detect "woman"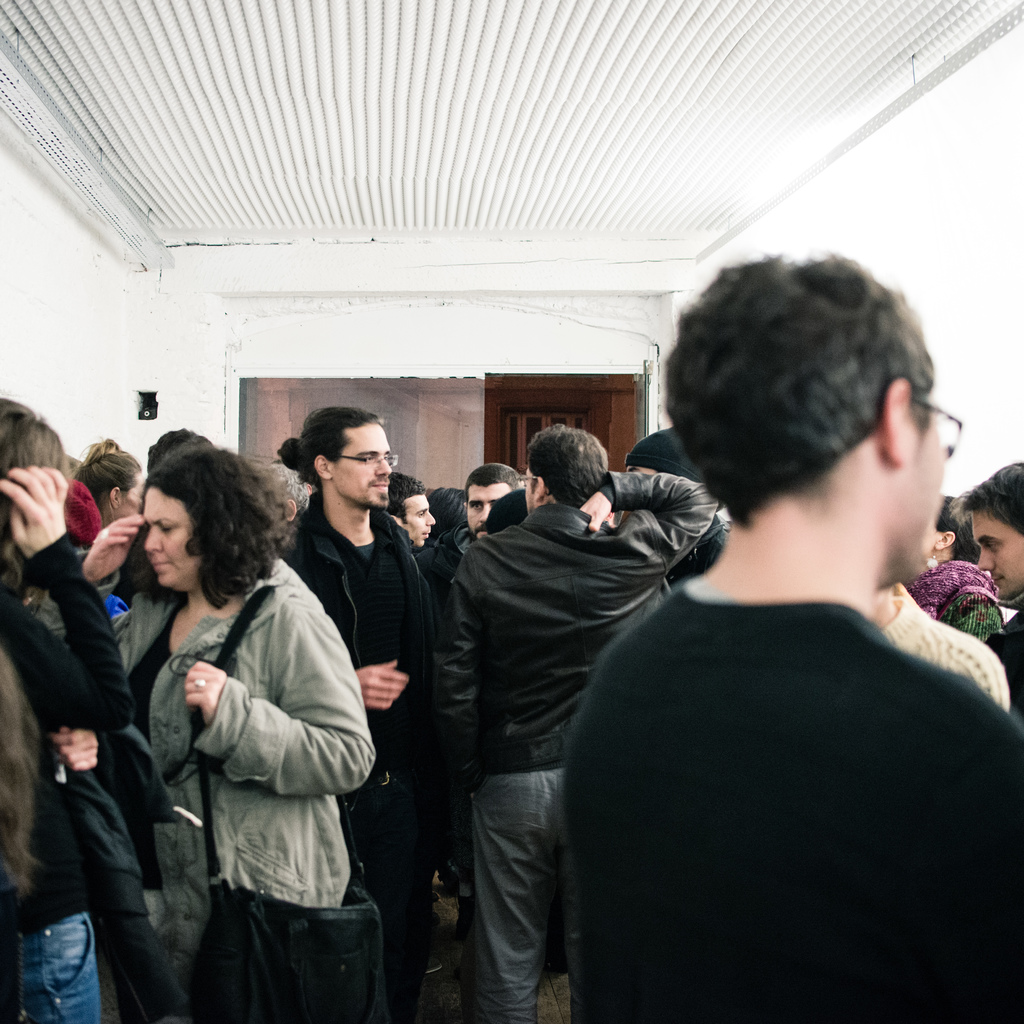
[left=0, top=391, right=188, bottom=1023]
